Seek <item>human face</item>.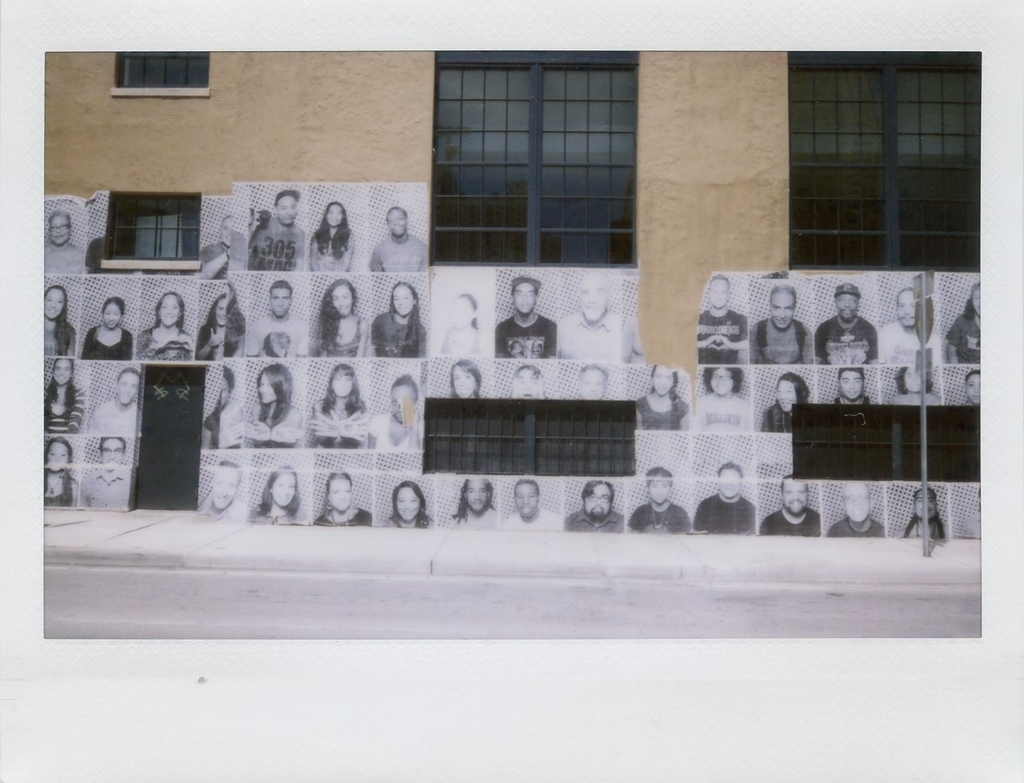
[159, 293, 180, 325].
